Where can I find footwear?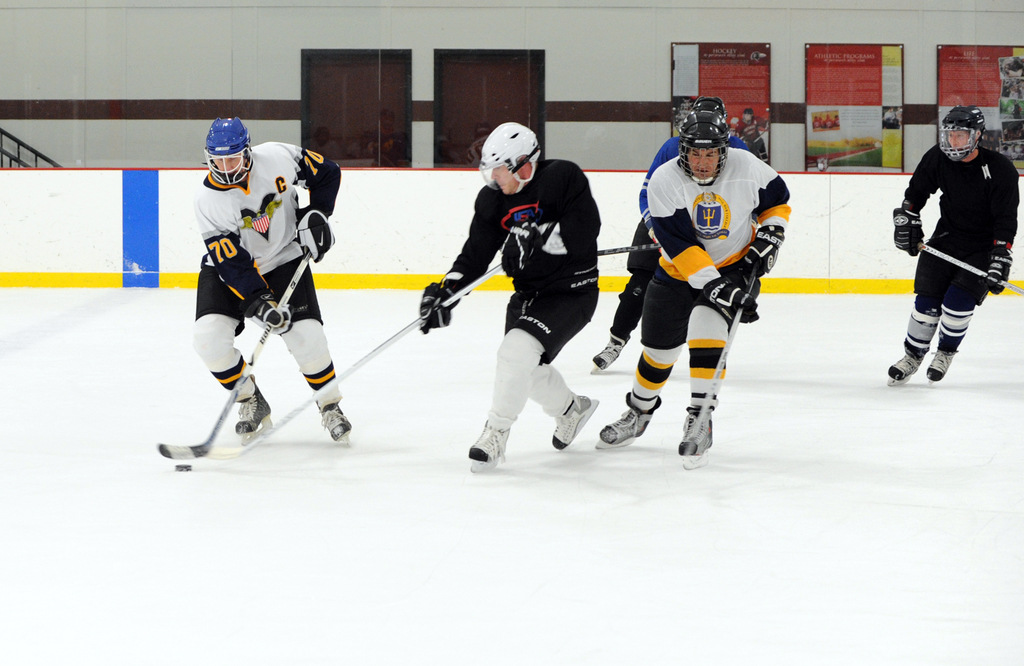
You can find it at <bbox>927, 348, 958, 380</bbox>.
